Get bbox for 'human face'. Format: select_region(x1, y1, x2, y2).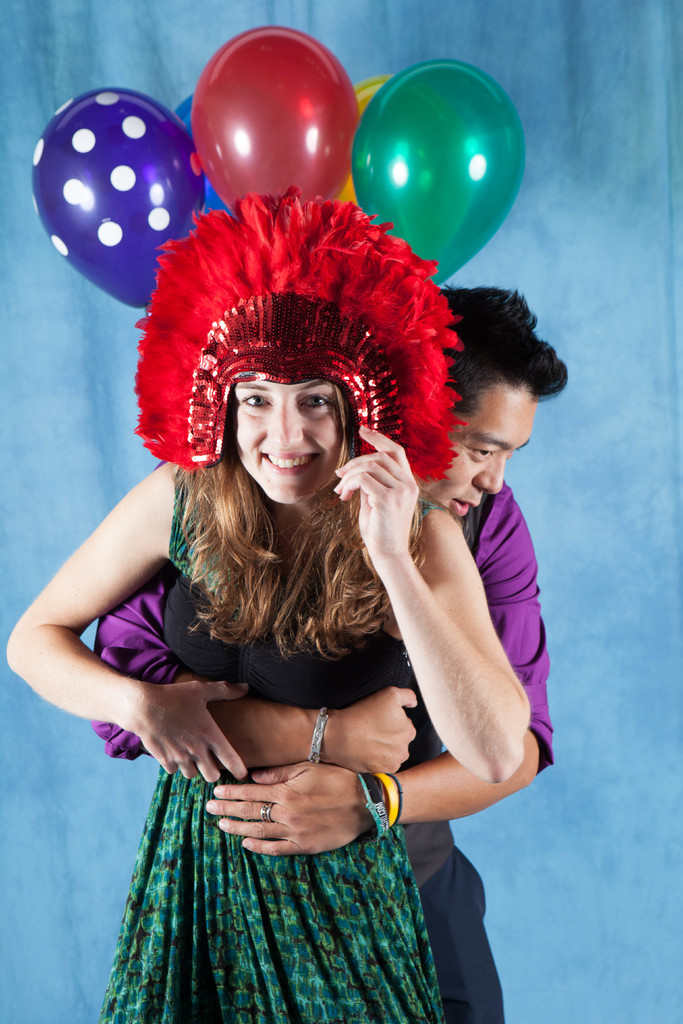
select_region(238, 383, 357, 509).
